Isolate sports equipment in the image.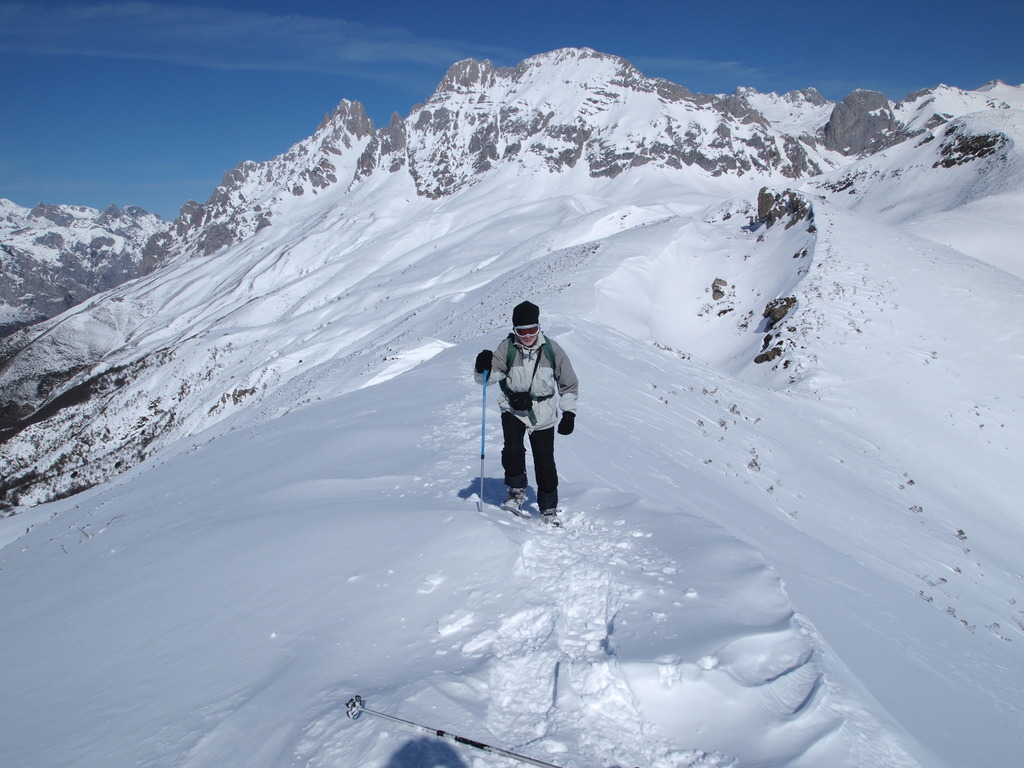
Isolated region: 498, 490, 527, 514.
